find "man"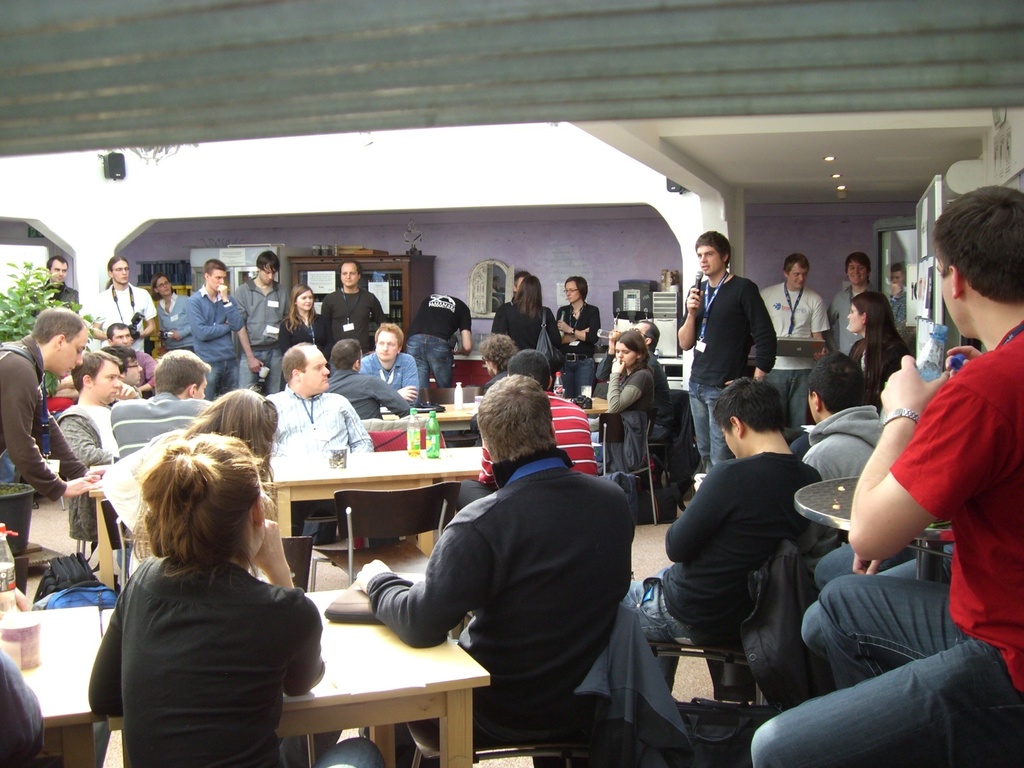
x1=649 y1=379 x2=856 y2=721
